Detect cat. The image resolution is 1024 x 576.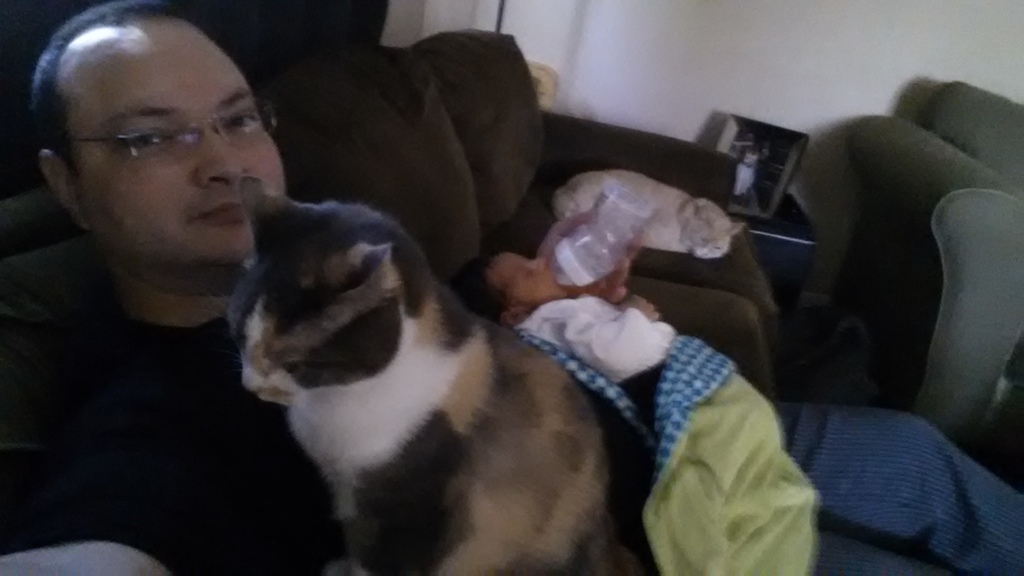
box(204, 176, 656, 575).
